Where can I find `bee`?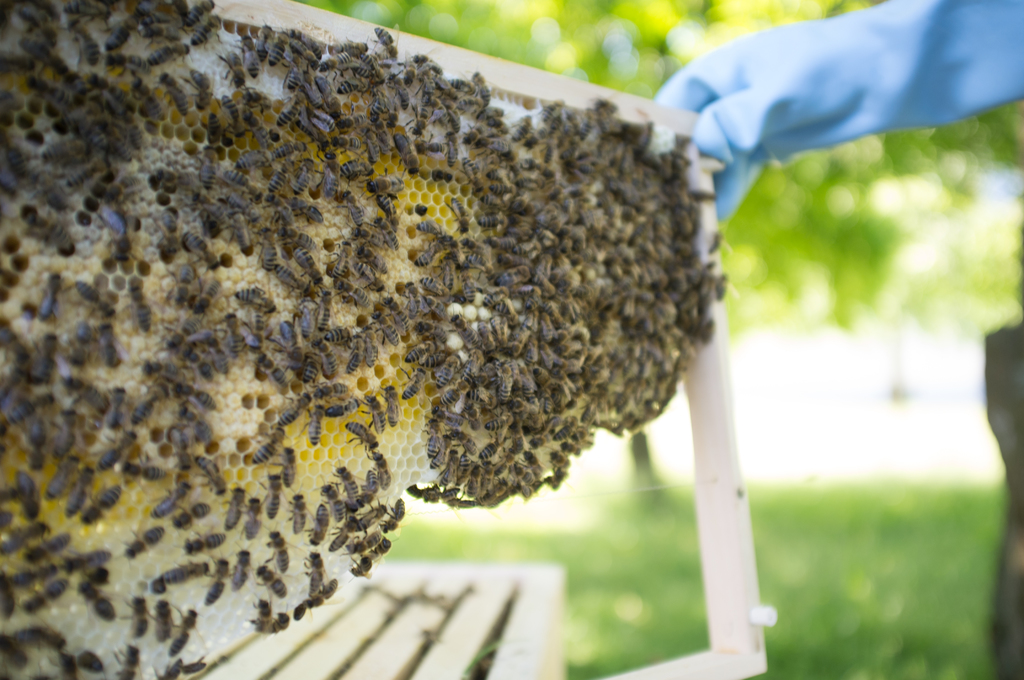
You can find it at 42, 172, 68, 207.
